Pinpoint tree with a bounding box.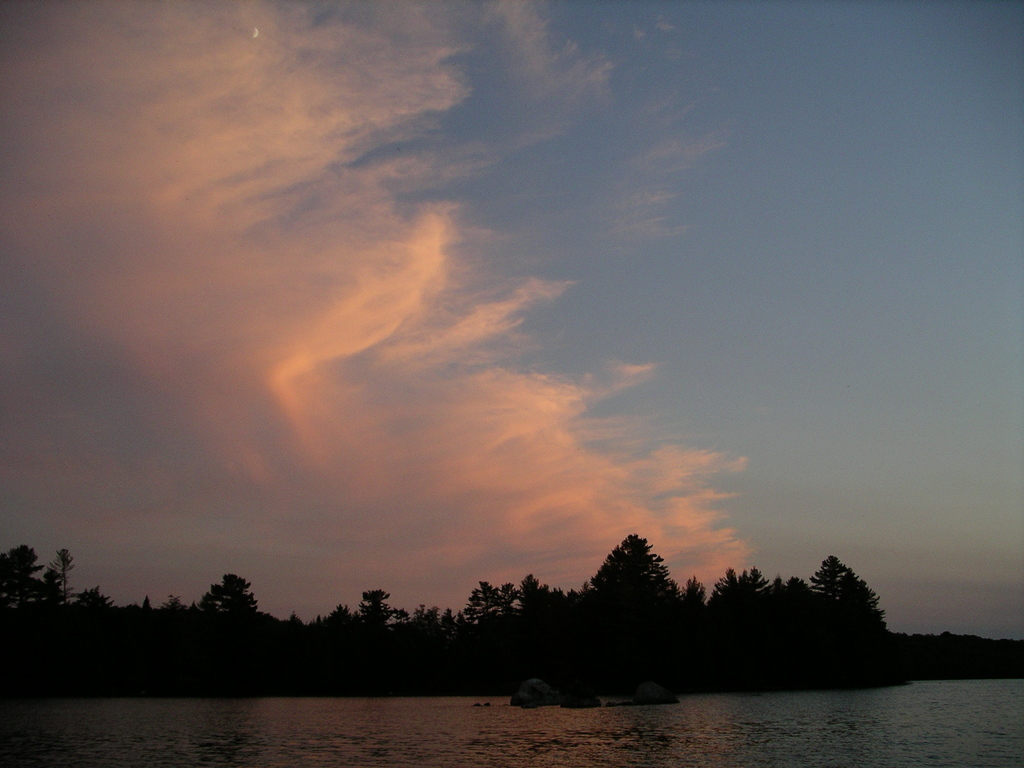
region(45, 543, 84, 609).
